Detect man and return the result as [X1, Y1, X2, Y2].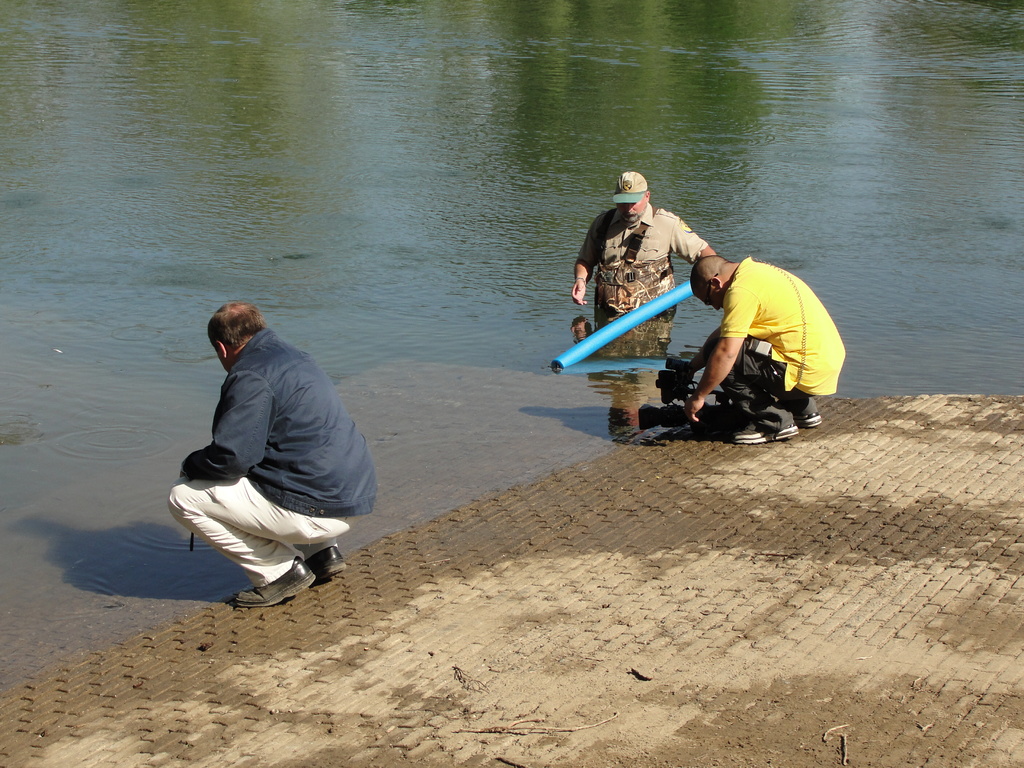
[662, 255, 854, 456].
